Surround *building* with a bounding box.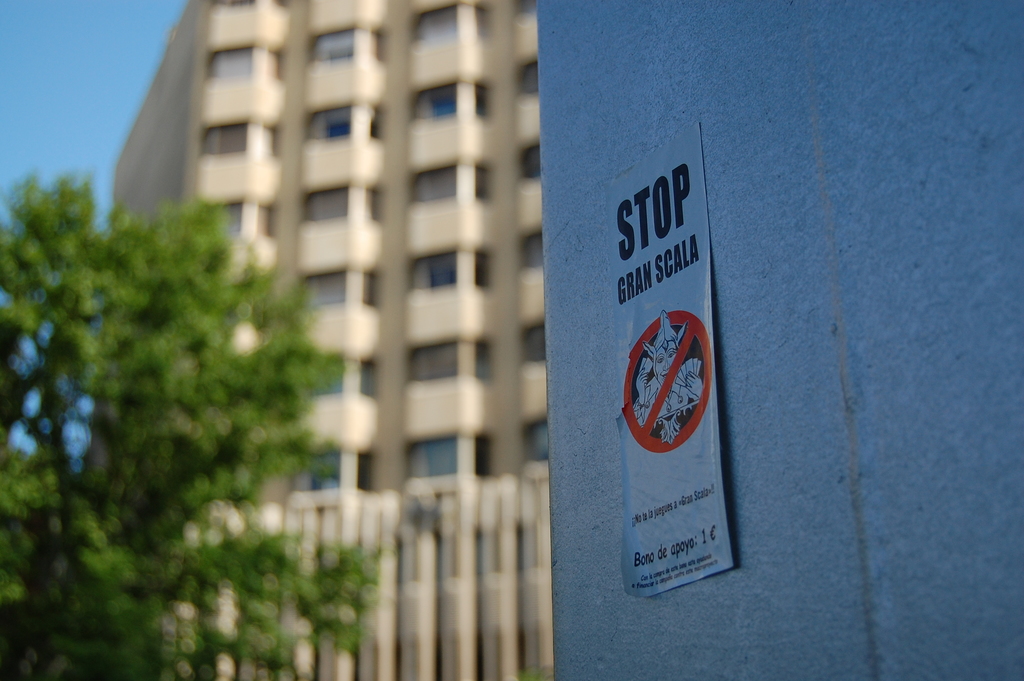
region(111, 0, 555, 680).
